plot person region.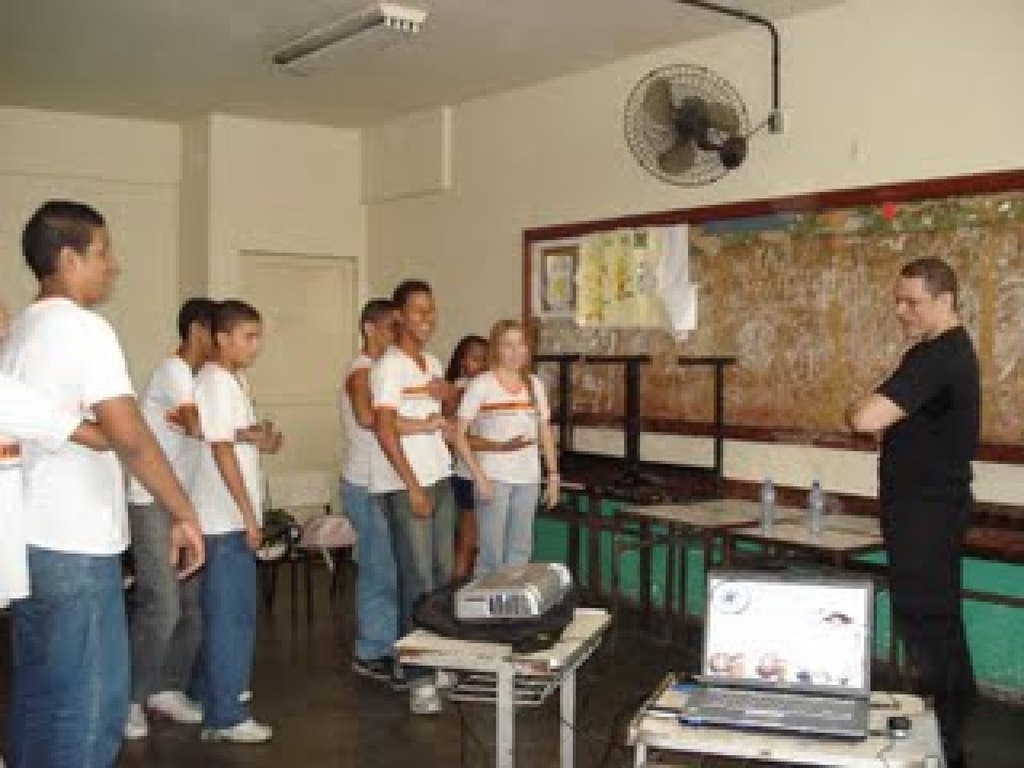
Plotted at BBox(0, 196, 203, 767).
